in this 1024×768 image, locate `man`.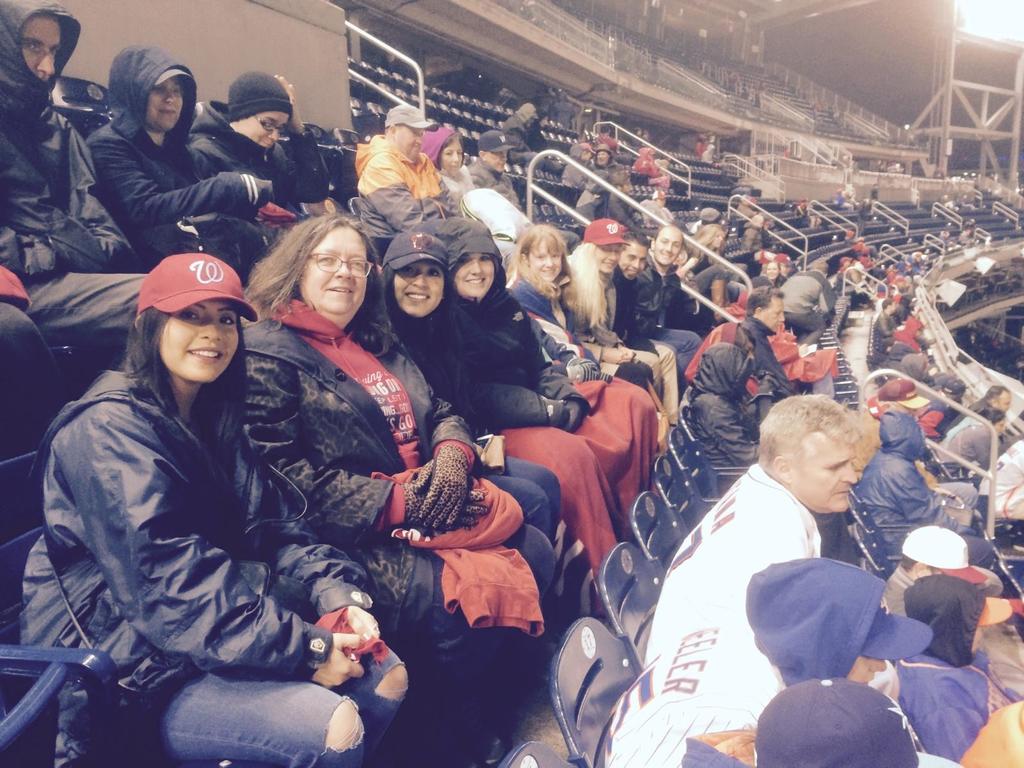
Bounding box: {"x1": 468, "y1": 130, "x2": 523, "y2": 211}.
